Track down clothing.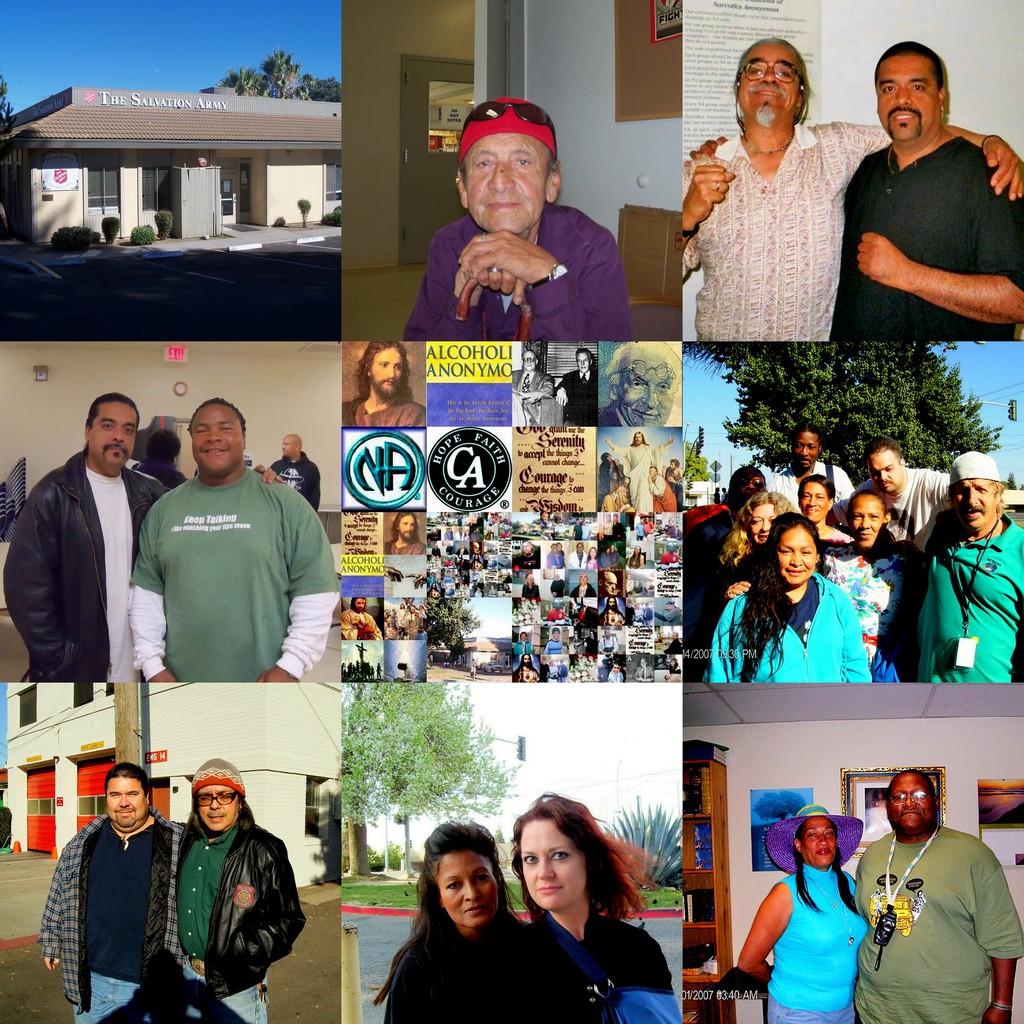
Tracked to select_region(404, 202, 639, 346).
